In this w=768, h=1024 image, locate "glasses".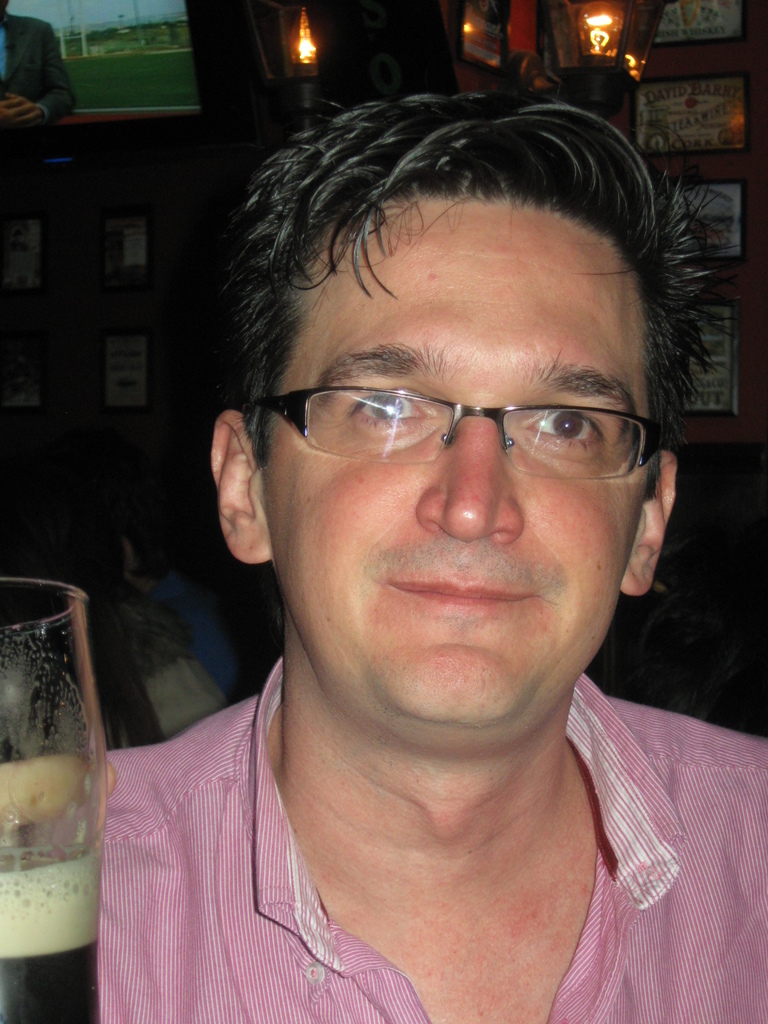
Bounding box: select_region(237, 383, 669, 488).
